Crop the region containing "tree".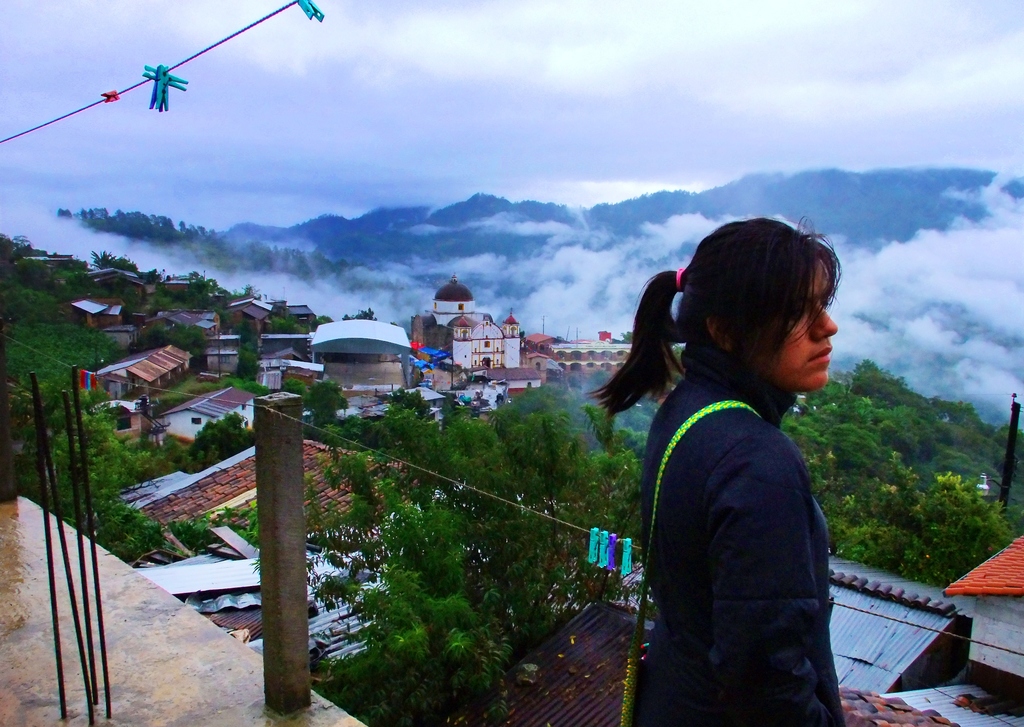
Crop region: <bbox>232, 321, 255, 384</bbox>.
